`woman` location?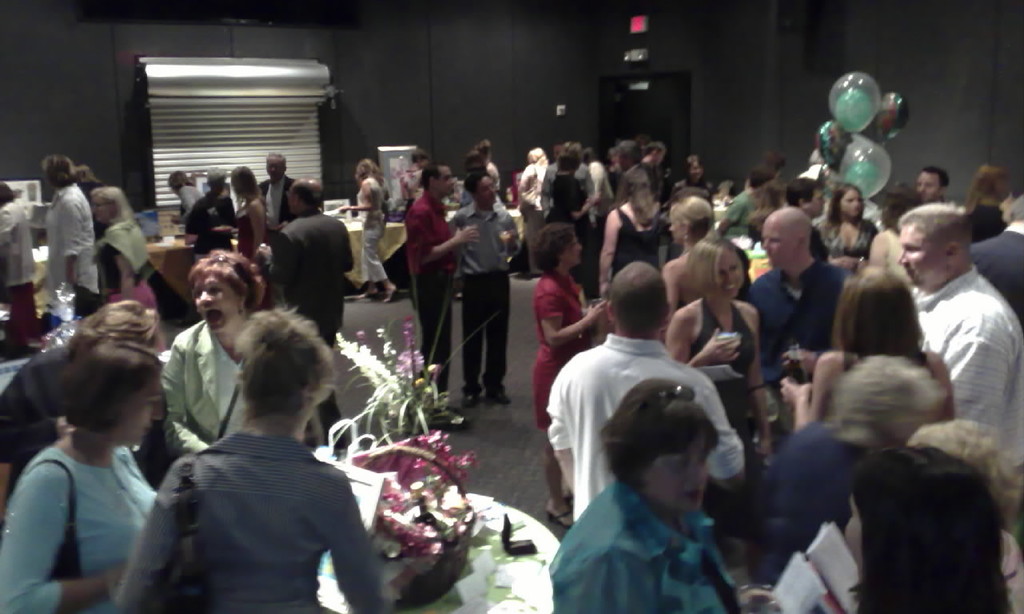
bbox(656, 196, 716, 328)
